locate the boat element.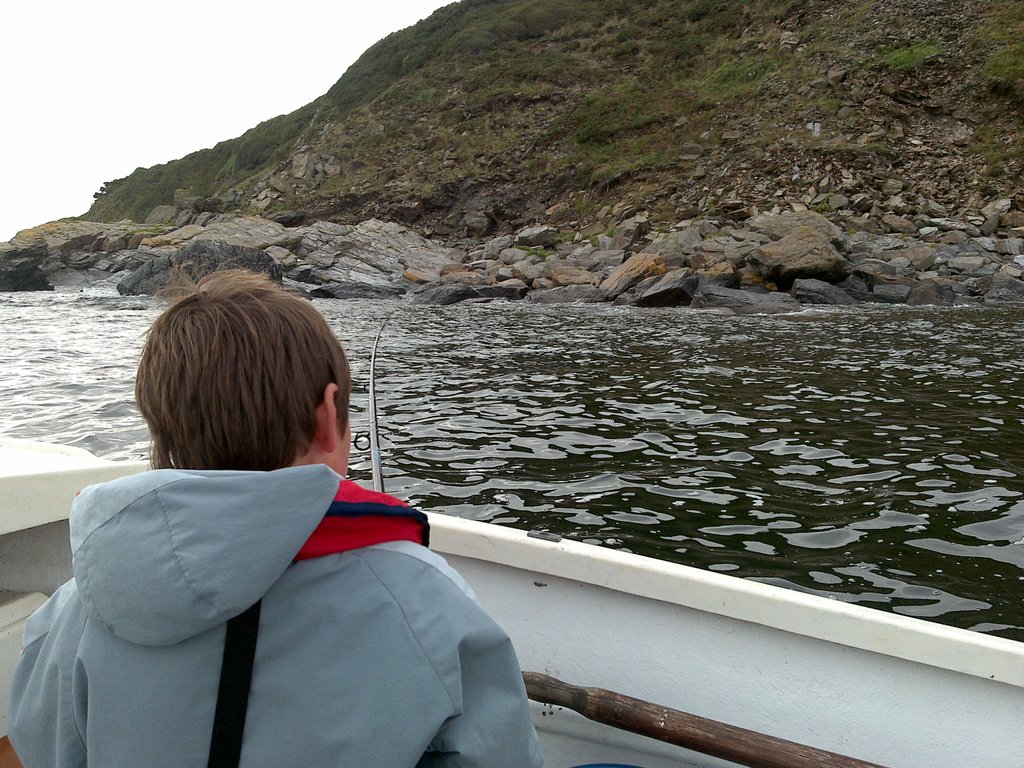
Element bbox: <region>0, 434, 1023, 767</region>.
